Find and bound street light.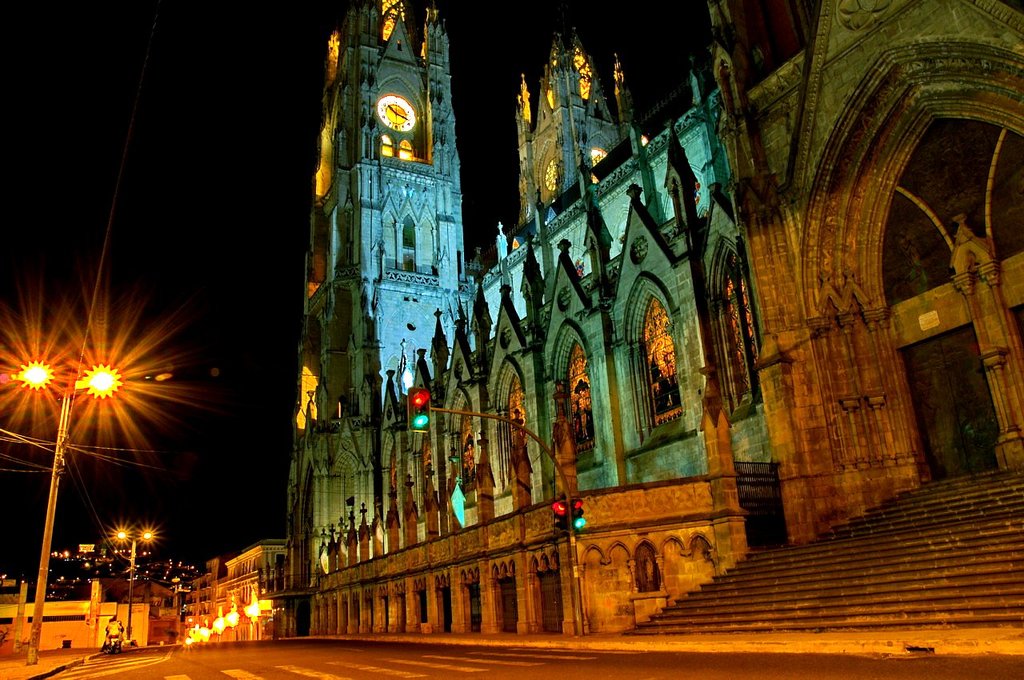
Bound: BBox(10, 346, 120, 663).
